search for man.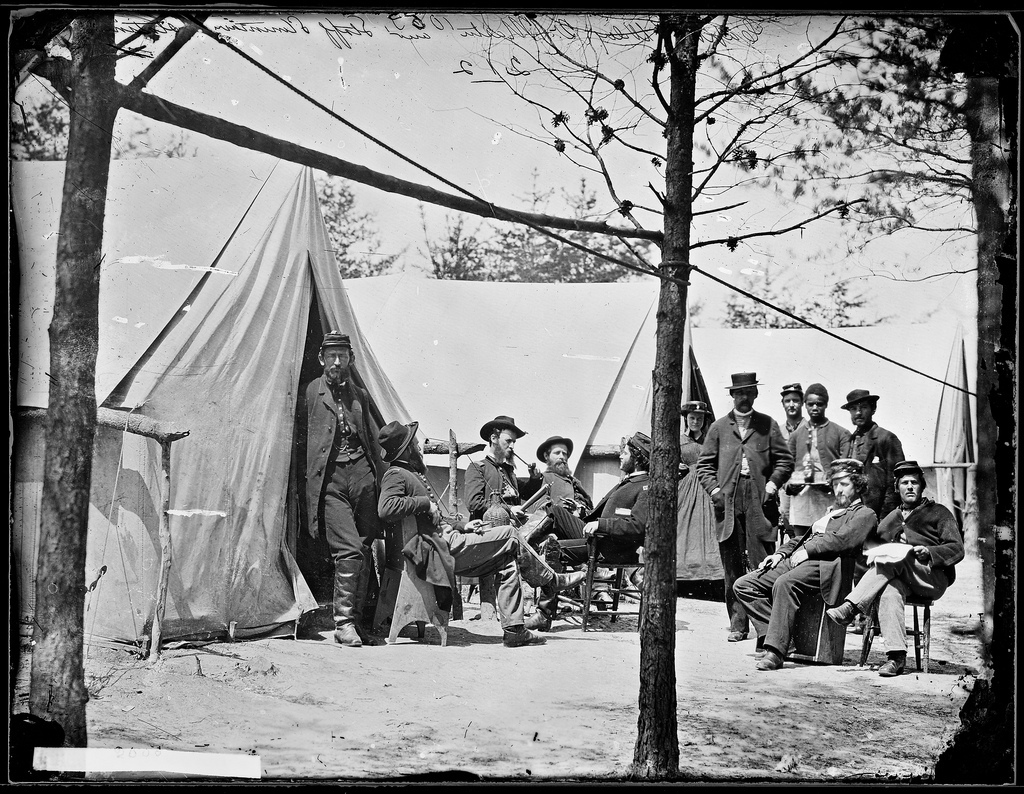
Found at Rect(377, 421, 588, 646).
